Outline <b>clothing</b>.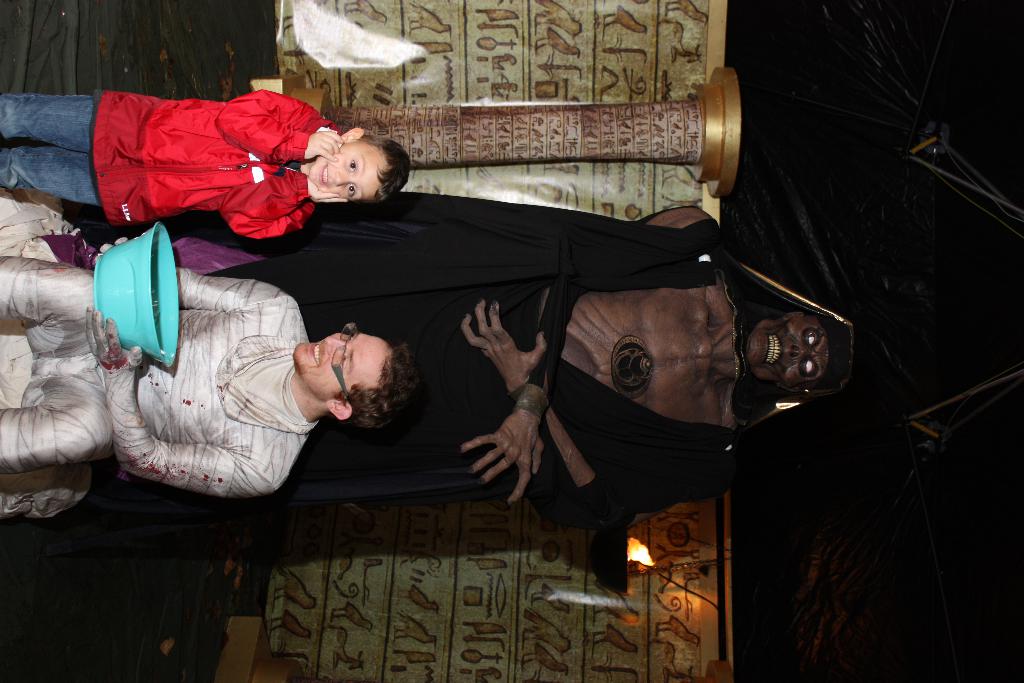
Outline: locate(0, 85, 343, 247).
